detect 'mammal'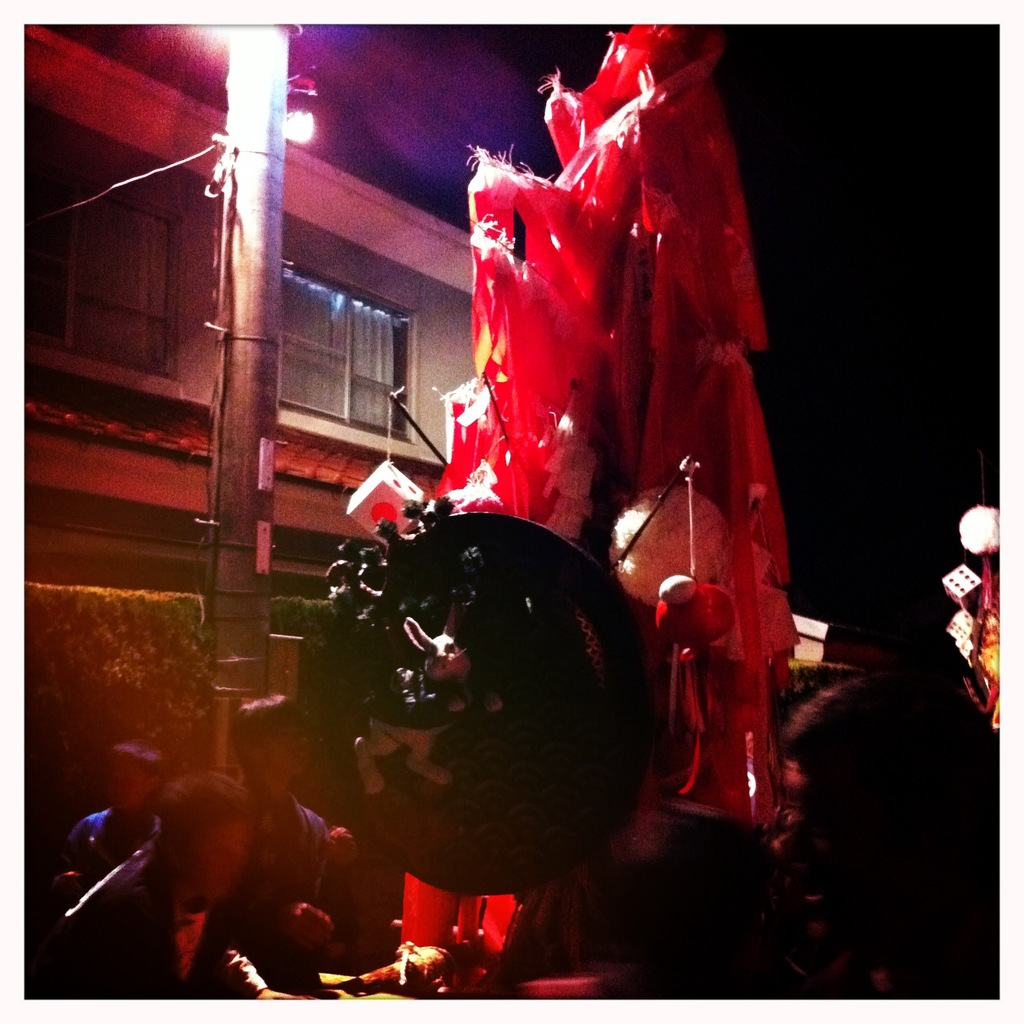
[228,698,325,972]
